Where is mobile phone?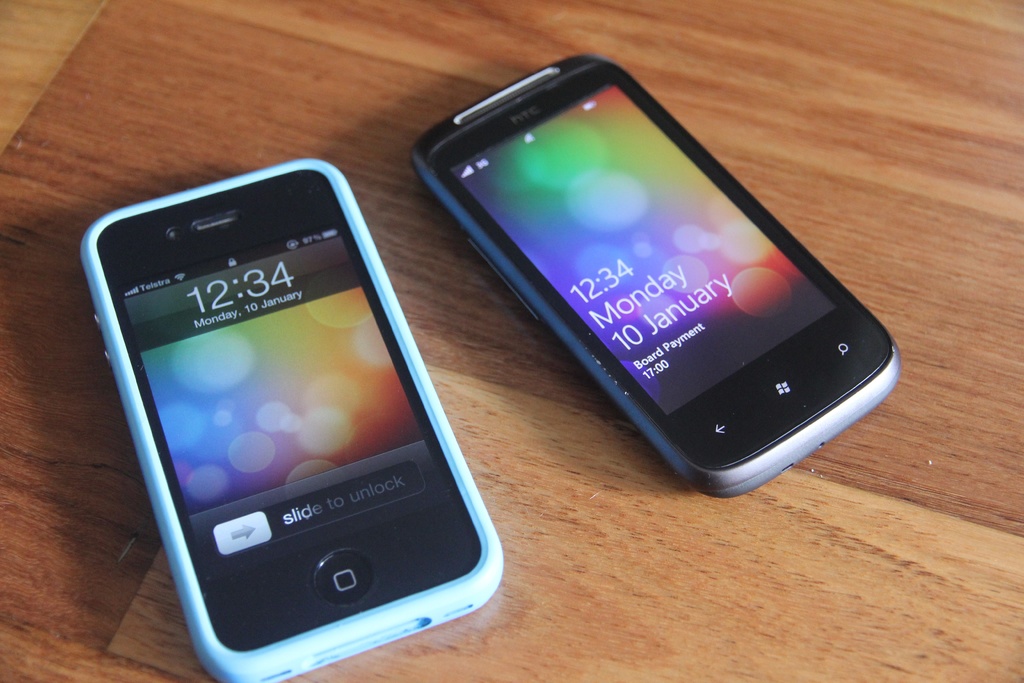
[x1=408, y1=52, x2=901, y2=498].
